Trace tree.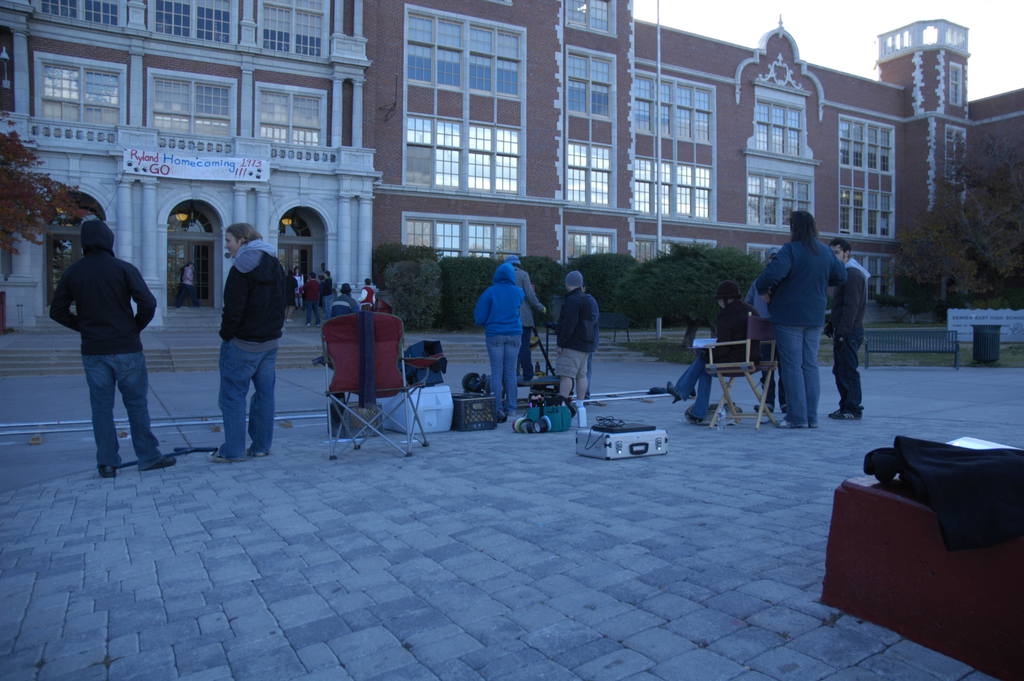
Traced to 884,158,1023,301.
